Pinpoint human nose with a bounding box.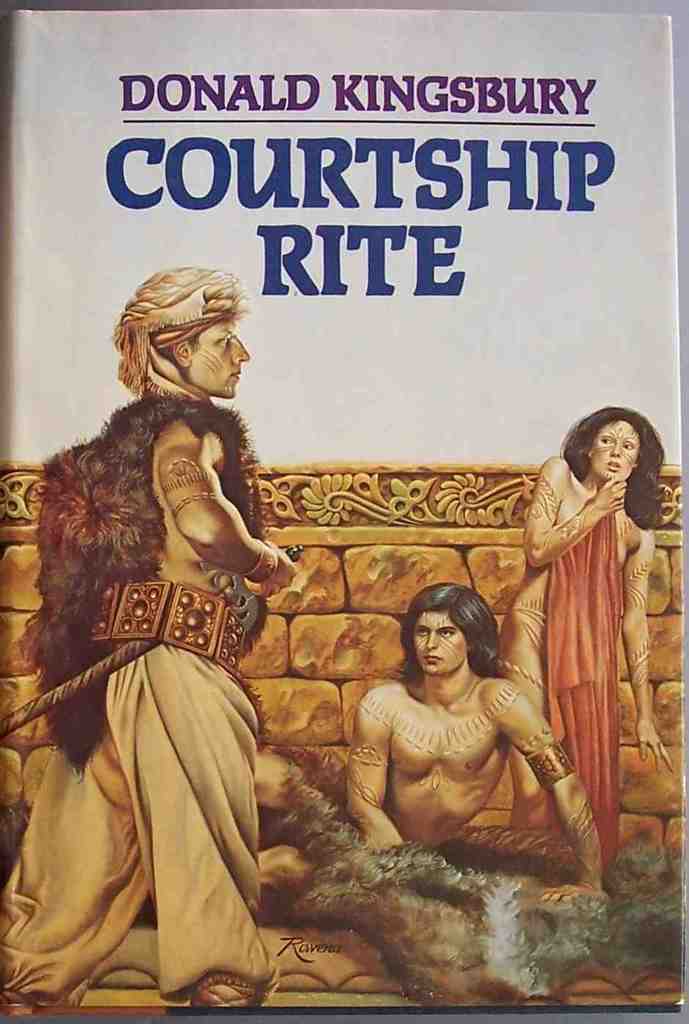
rect(232, 336, 250, 366).
